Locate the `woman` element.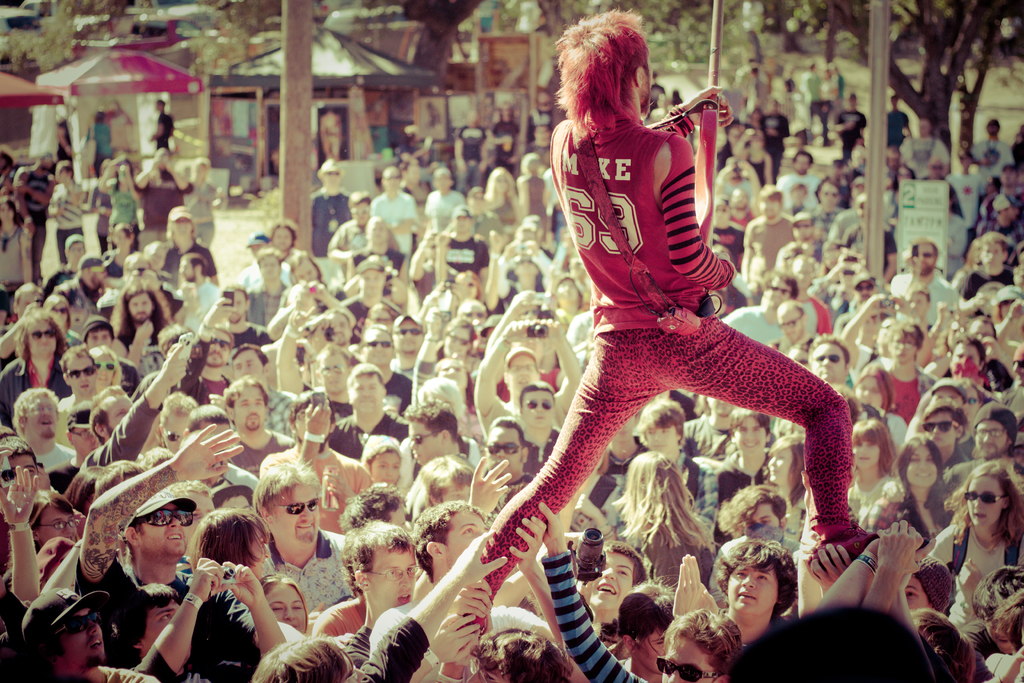
Element bbox: crop(397, 372, 481, 491).
